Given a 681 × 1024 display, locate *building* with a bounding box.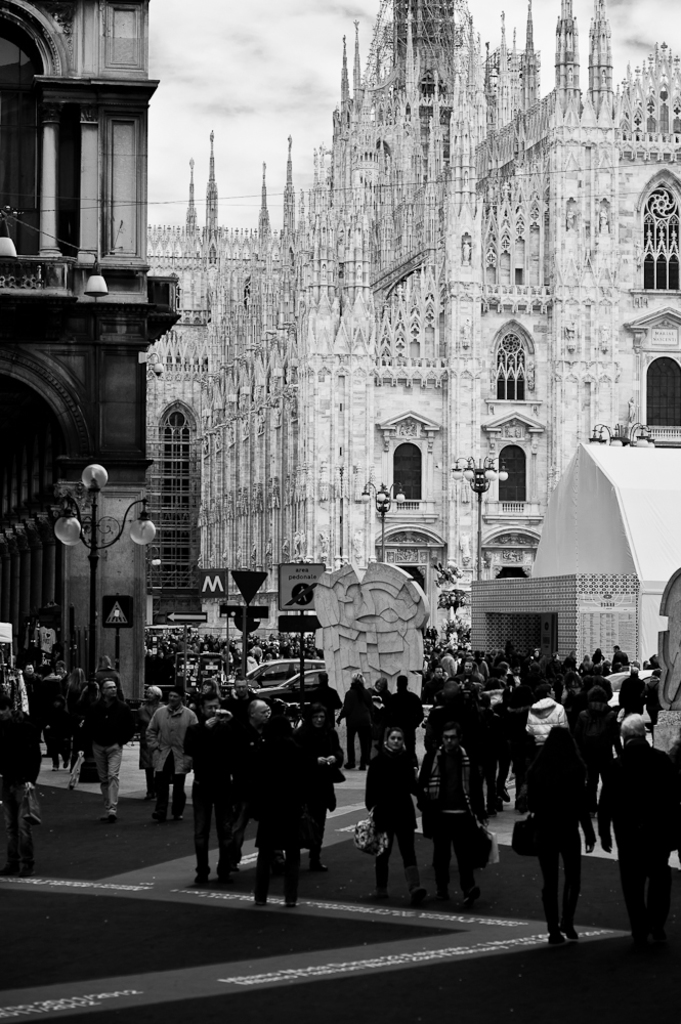
Located: [0,0,183,703].
